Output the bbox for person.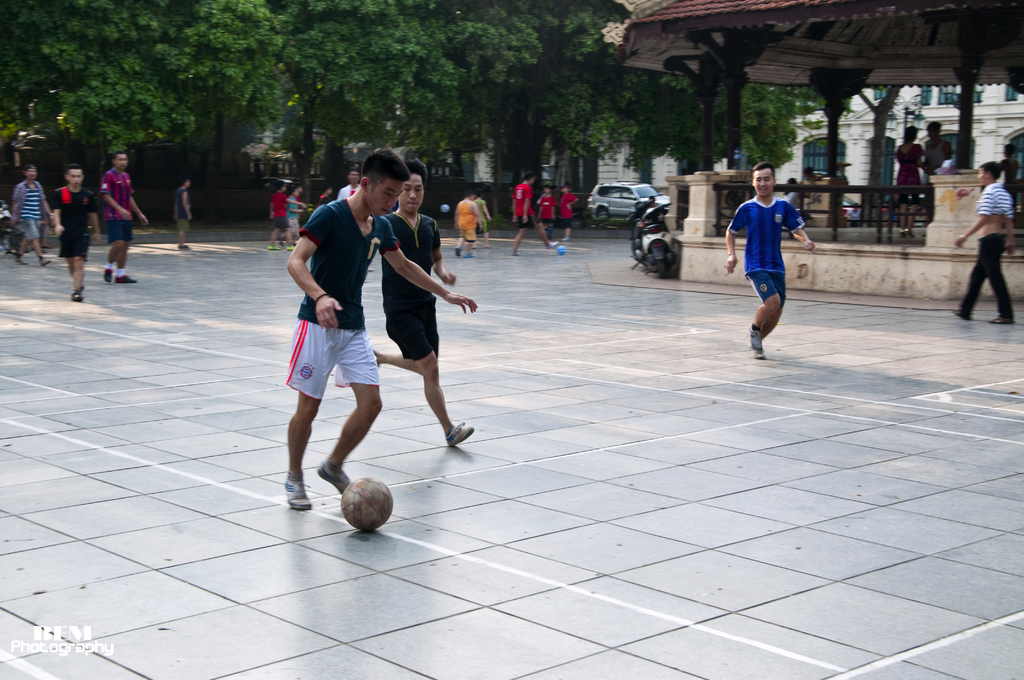
rect(49, 156, 100, 307).
